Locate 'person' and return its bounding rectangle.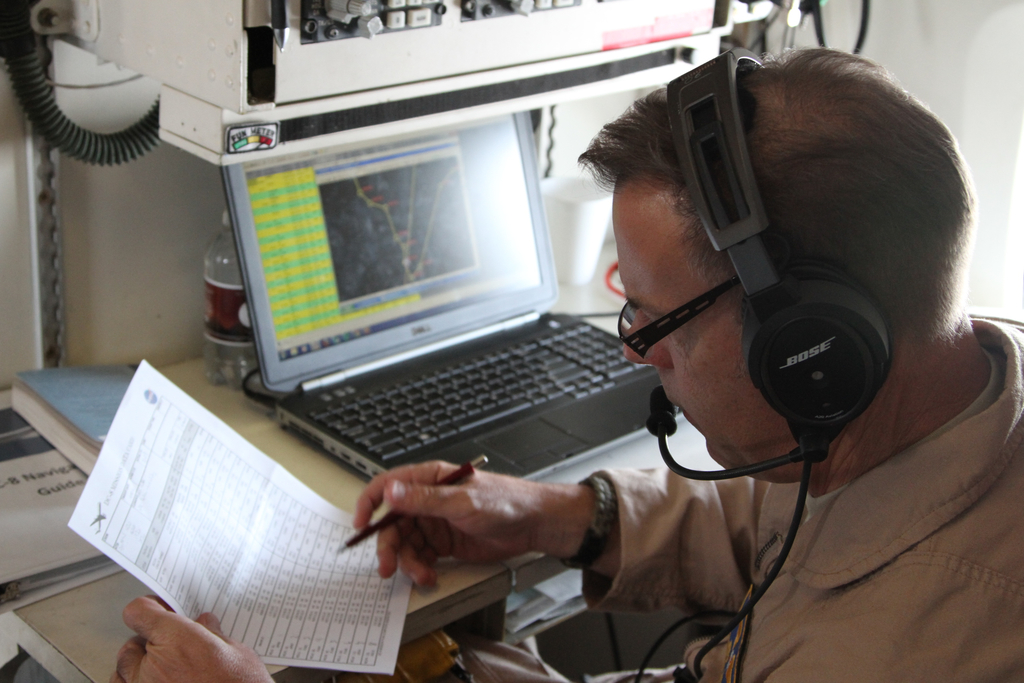
[left=111, top=43, right=1023, bottom=682].
